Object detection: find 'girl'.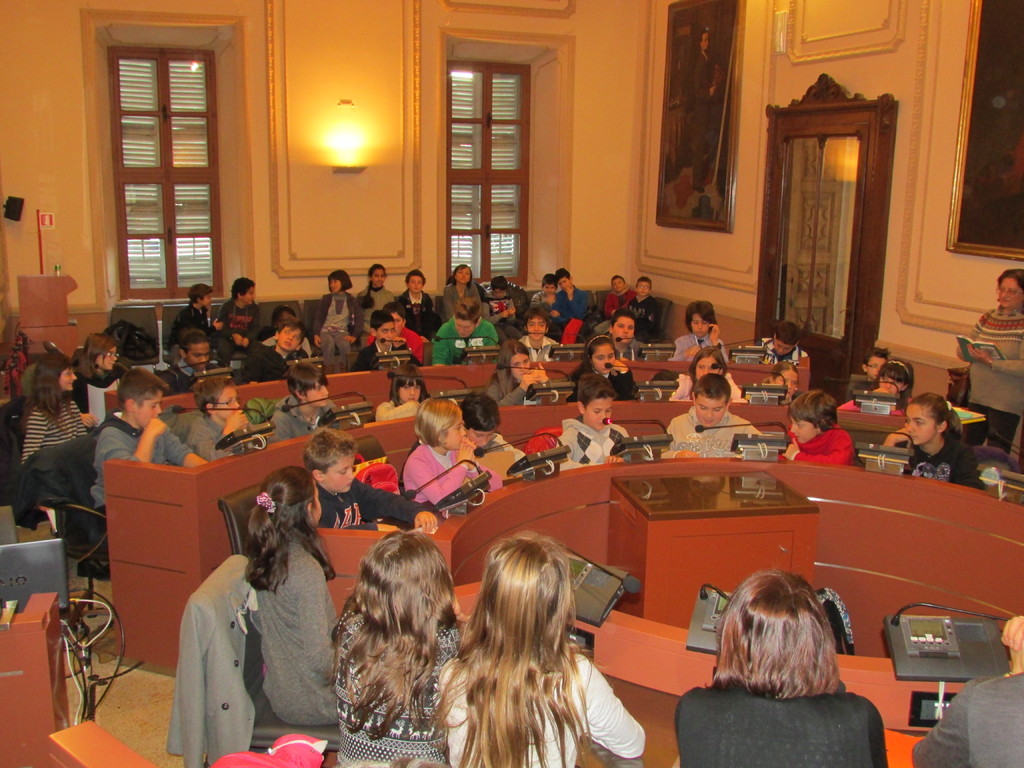
[66, 333, 129, 407].
